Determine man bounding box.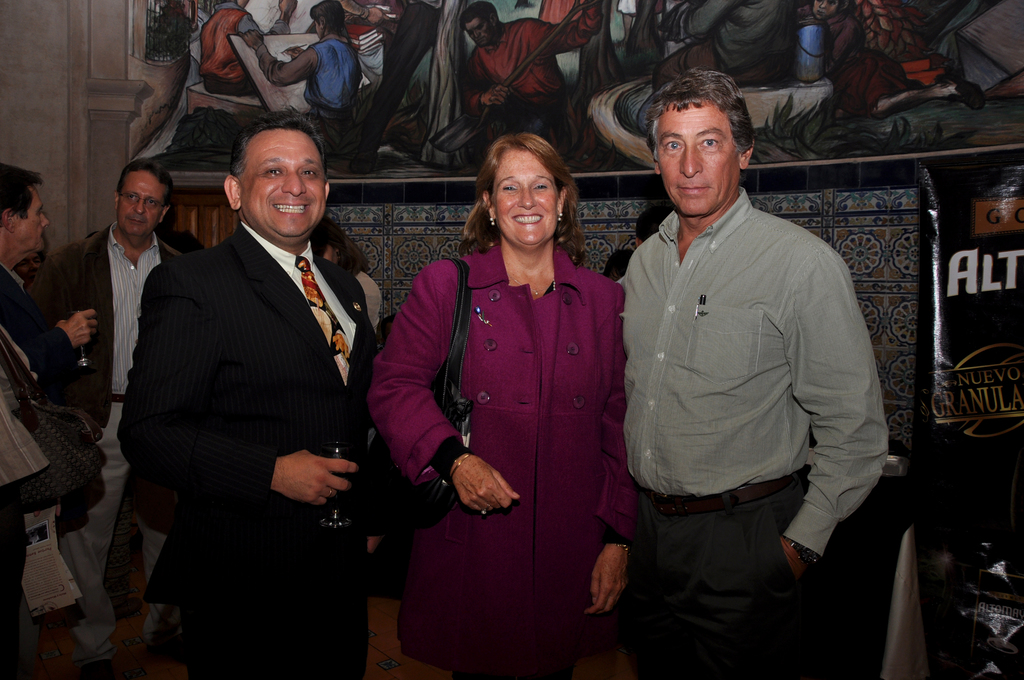
Determined: select_region(0, 162, 102, 679).
